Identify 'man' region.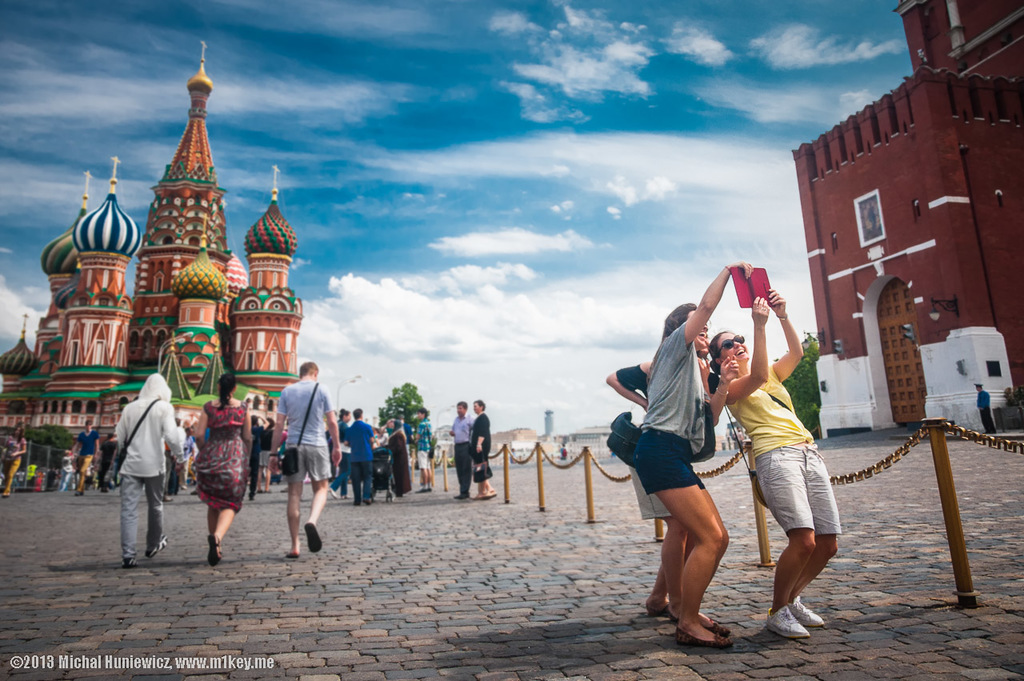
Region: x1=266 y1=361 x2=341 y2=562.
